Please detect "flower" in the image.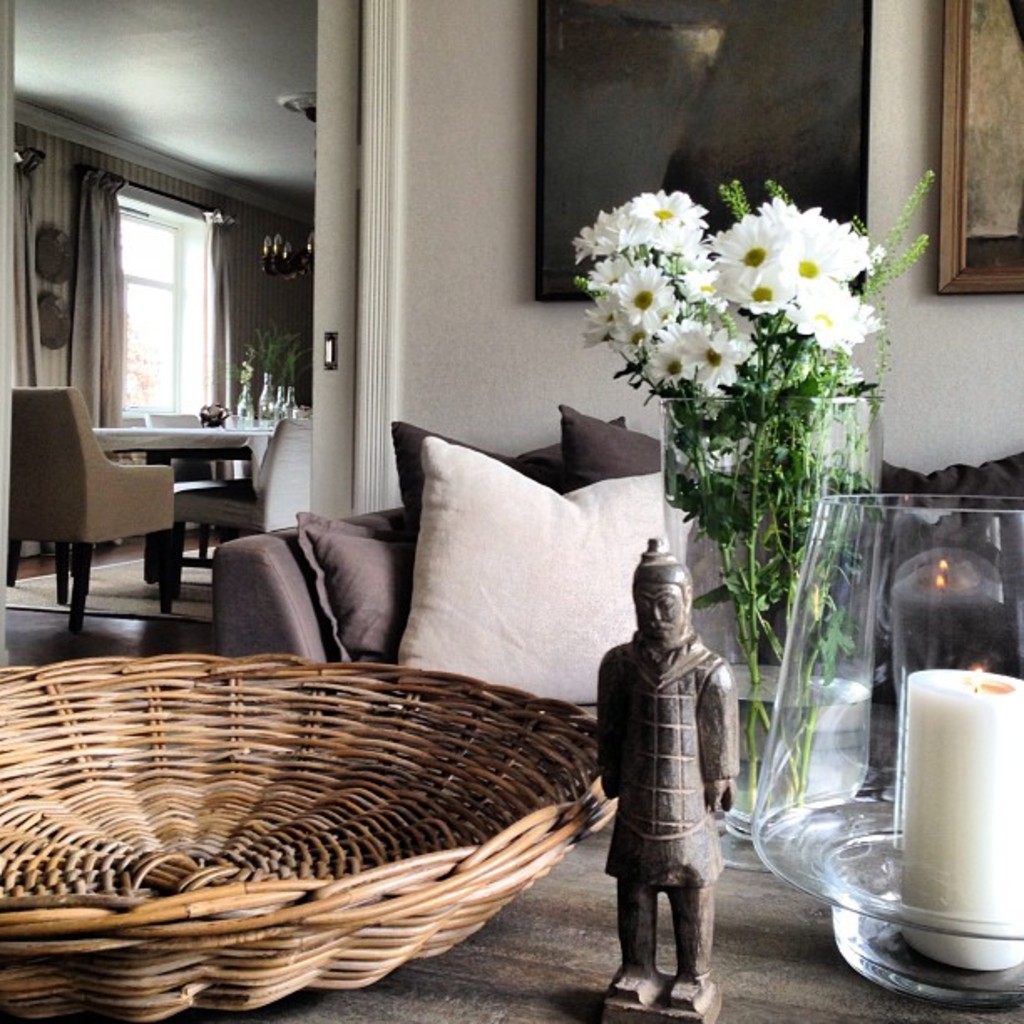
<box>693,333,741,383</box>.
